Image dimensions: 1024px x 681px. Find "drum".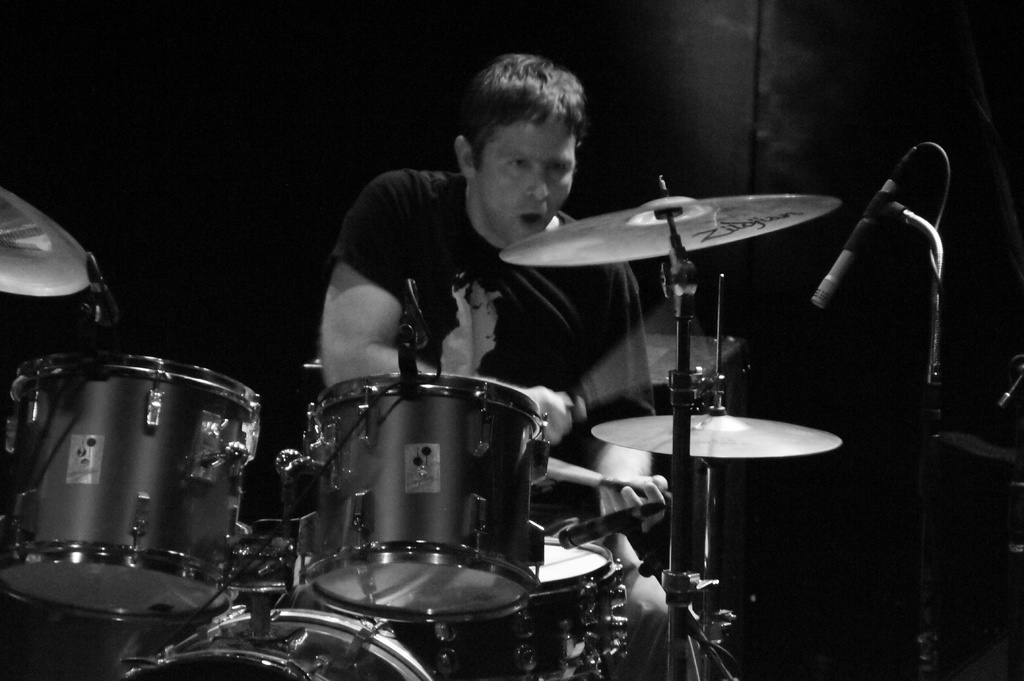
detection(124, 605, 437, 680).
